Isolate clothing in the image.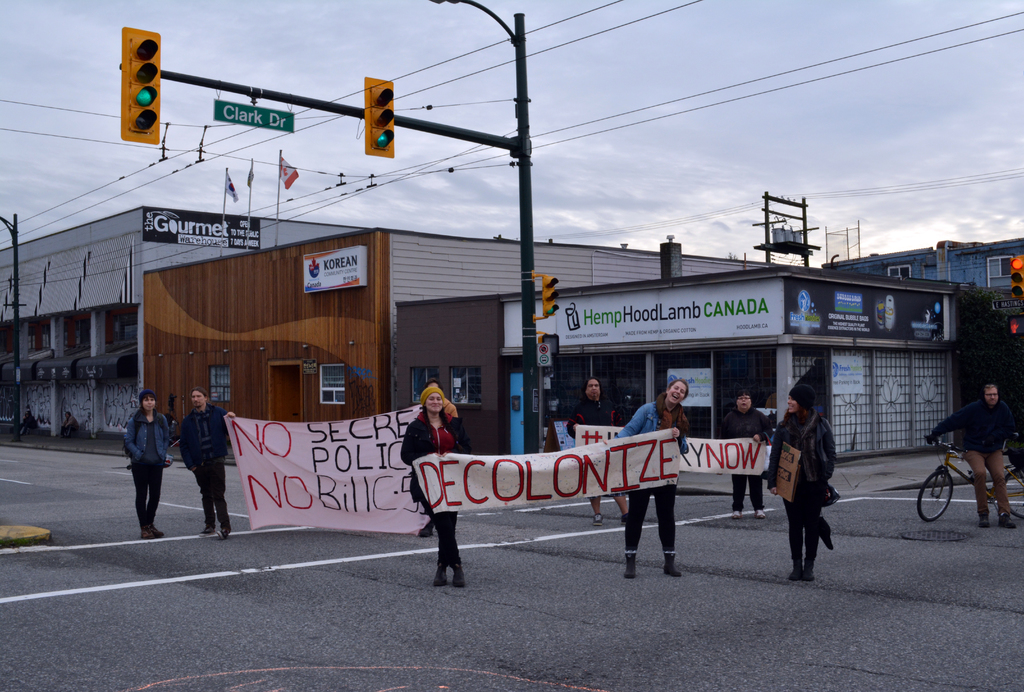
Isolated region: box=[179, 403, 227, 523].
